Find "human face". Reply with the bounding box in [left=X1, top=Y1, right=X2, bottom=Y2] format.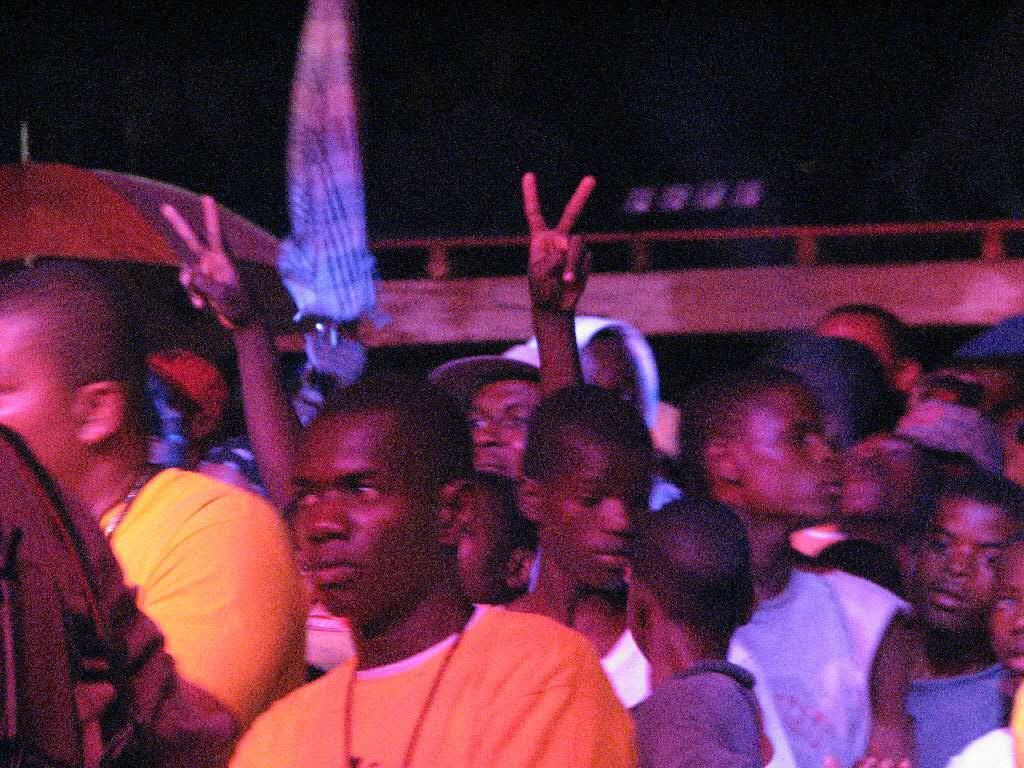
[left=293, top=410, right=437, bottom=626].
